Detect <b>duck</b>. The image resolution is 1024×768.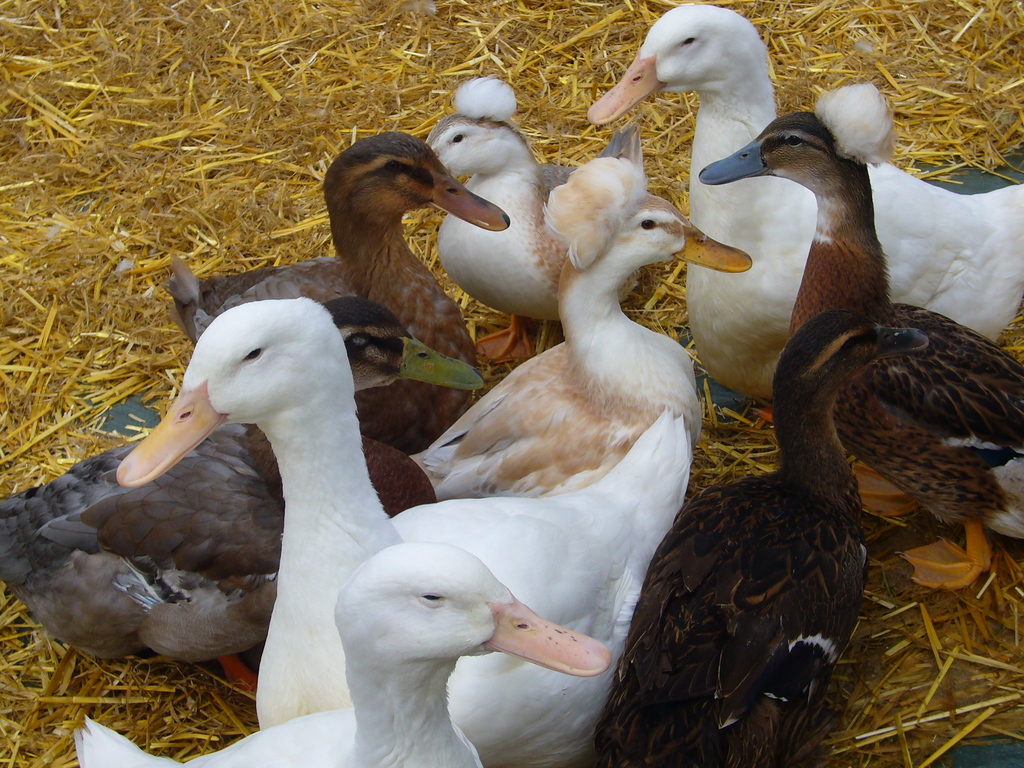
[63, 554, 625, 767].
